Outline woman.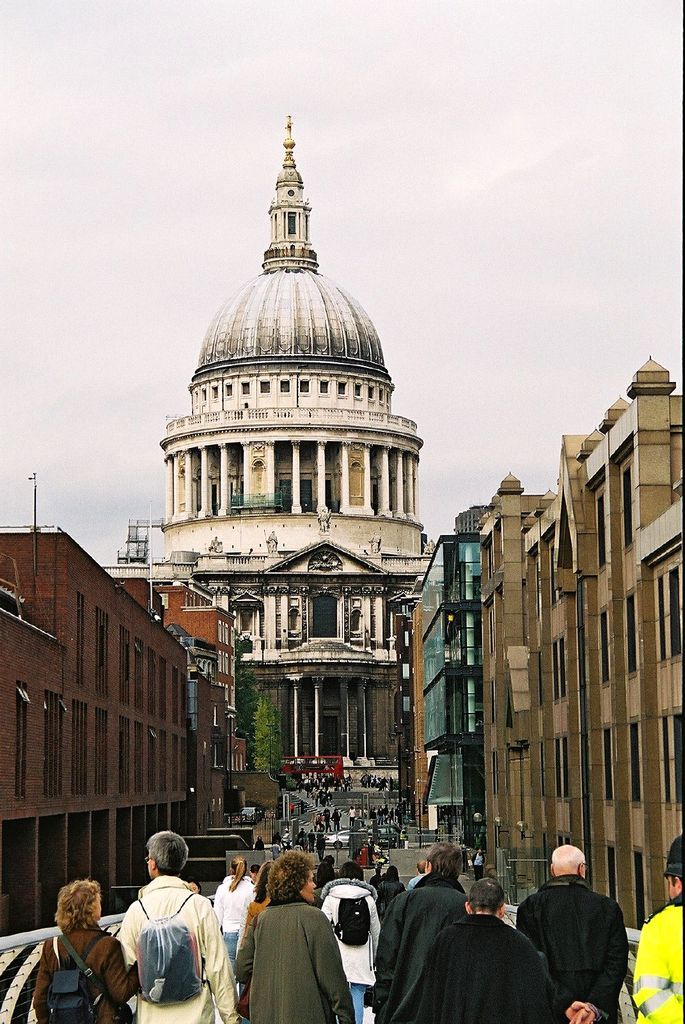
Outline: detection(320, 858, 381, 1023).
